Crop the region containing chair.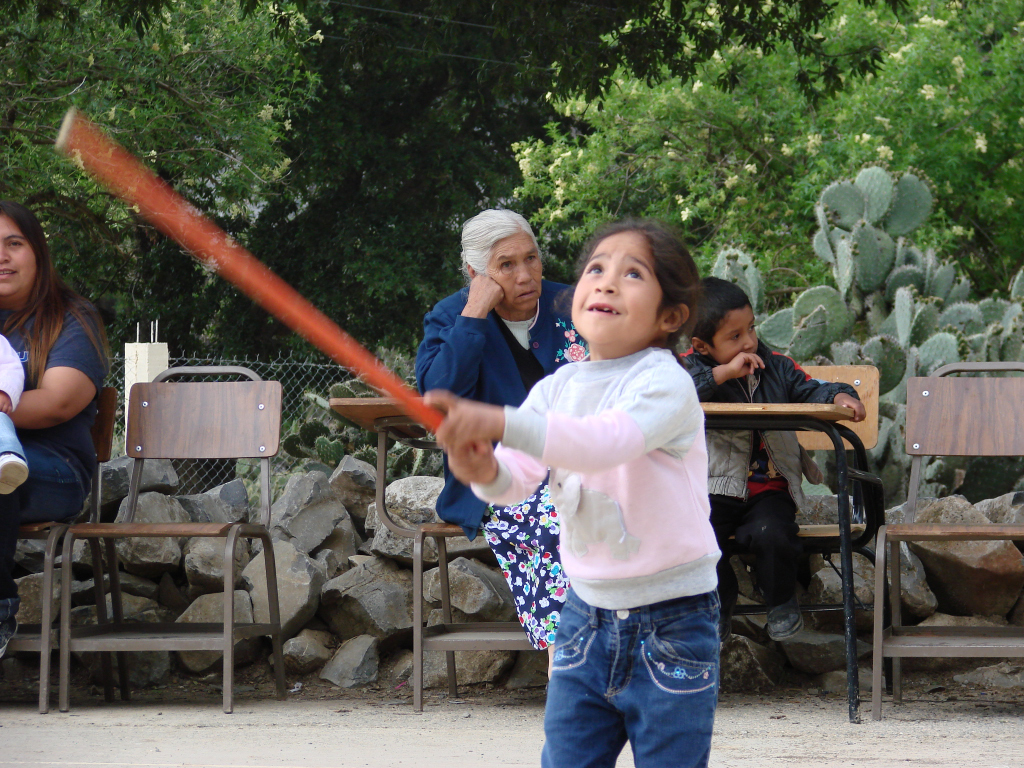
Crop region: box=[875, 355, 1023, 717].
